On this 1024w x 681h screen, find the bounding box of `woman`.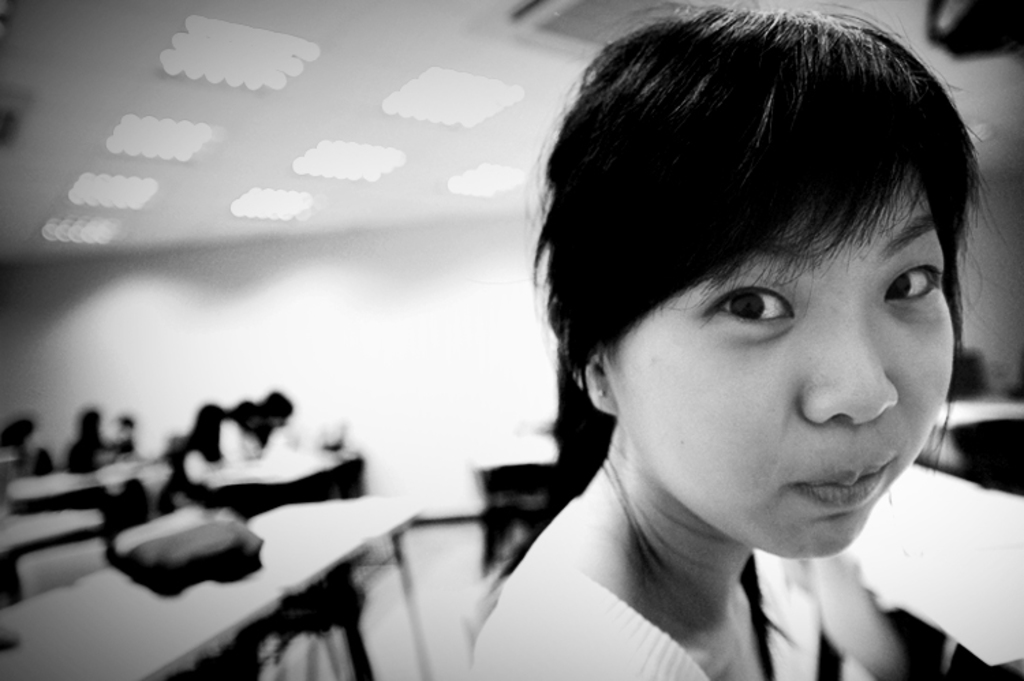
Bounding box: BBox(345, 16, 1023, 674).
